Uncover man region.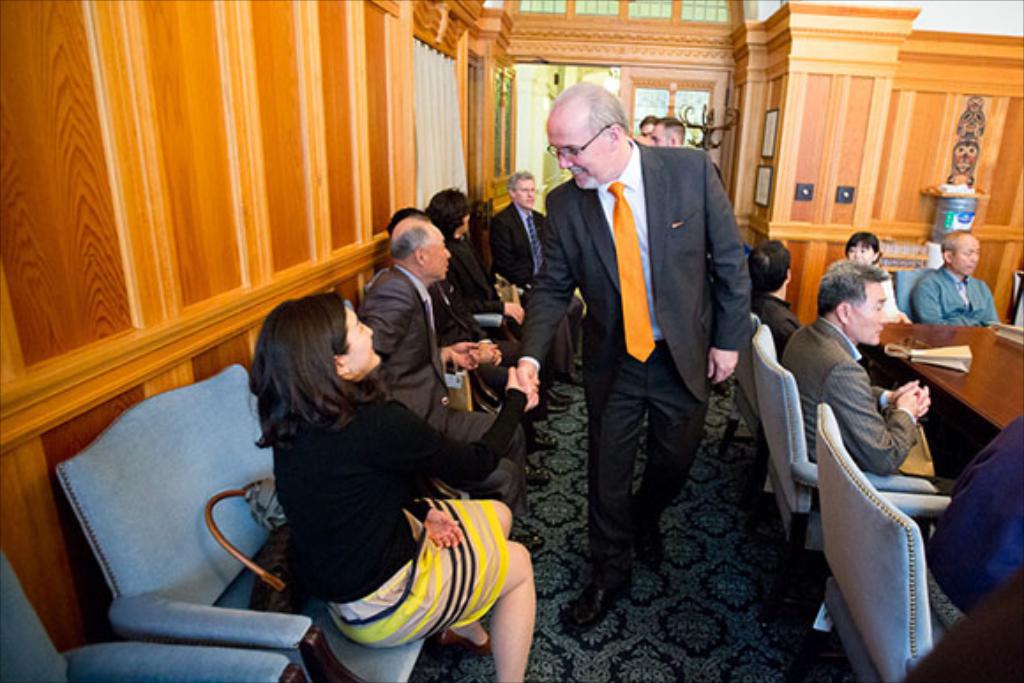
Uncovered: (x1=909, y1=228, x2=999, y2=326).
